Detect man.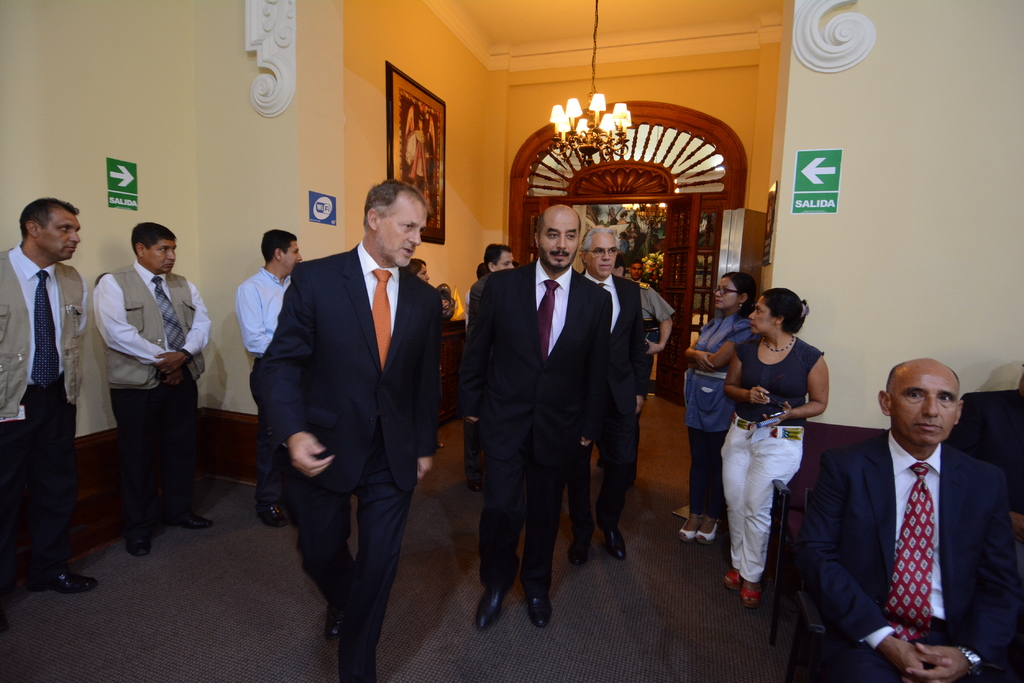
Detected at bbox=[99, 213, 216, 554].
